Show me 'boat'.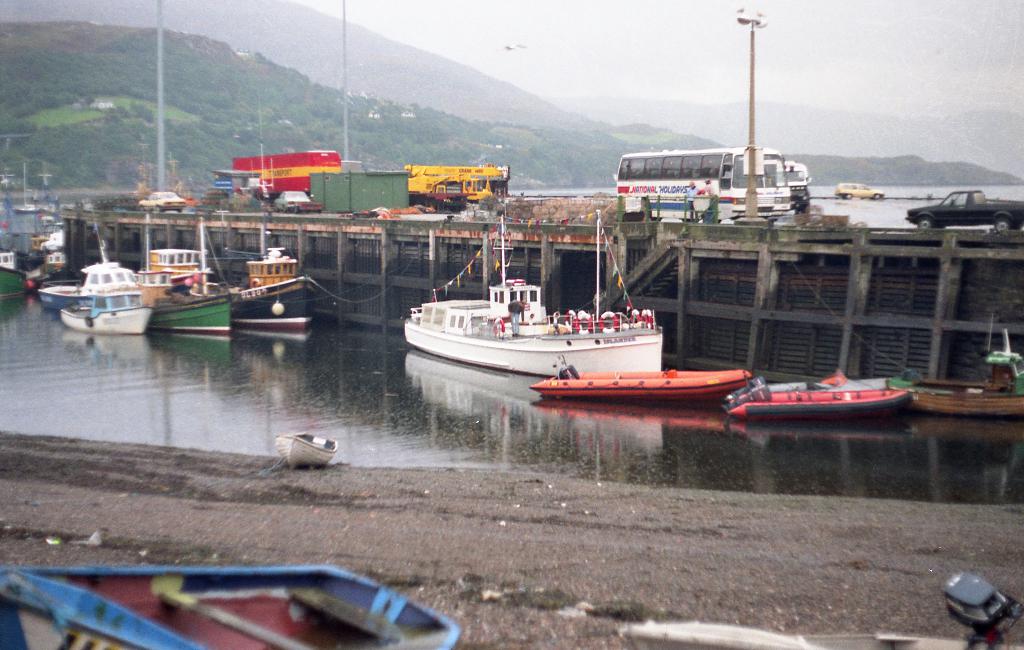
'boat' is here: 771, 561, 1023, 649.
